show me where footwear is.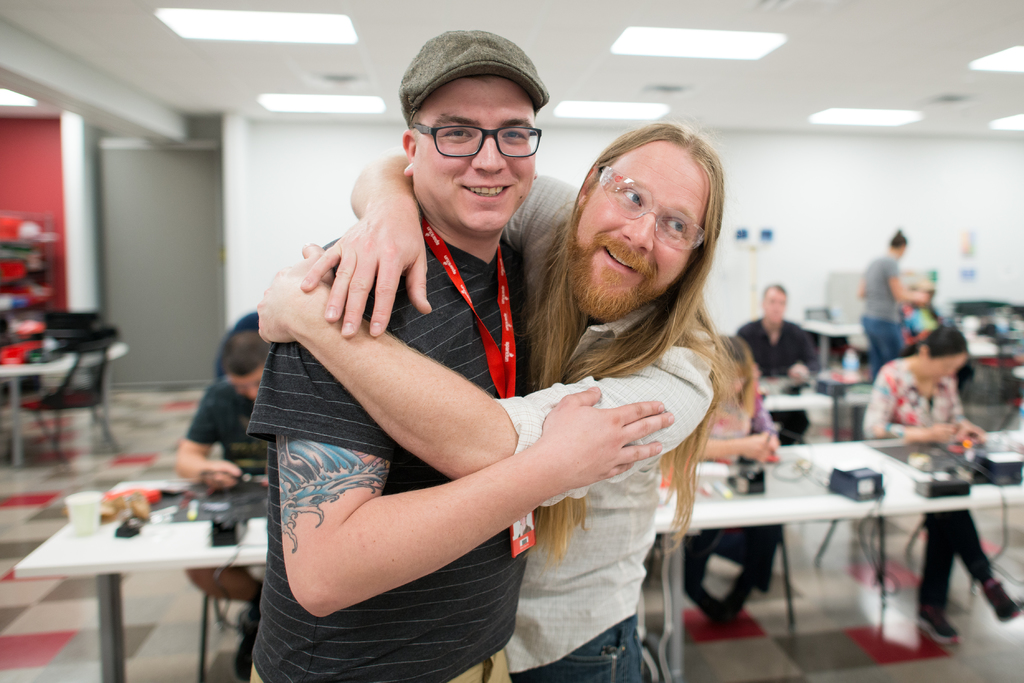
footwear is at x1=717, y1=566, x2=753, y2=630.
